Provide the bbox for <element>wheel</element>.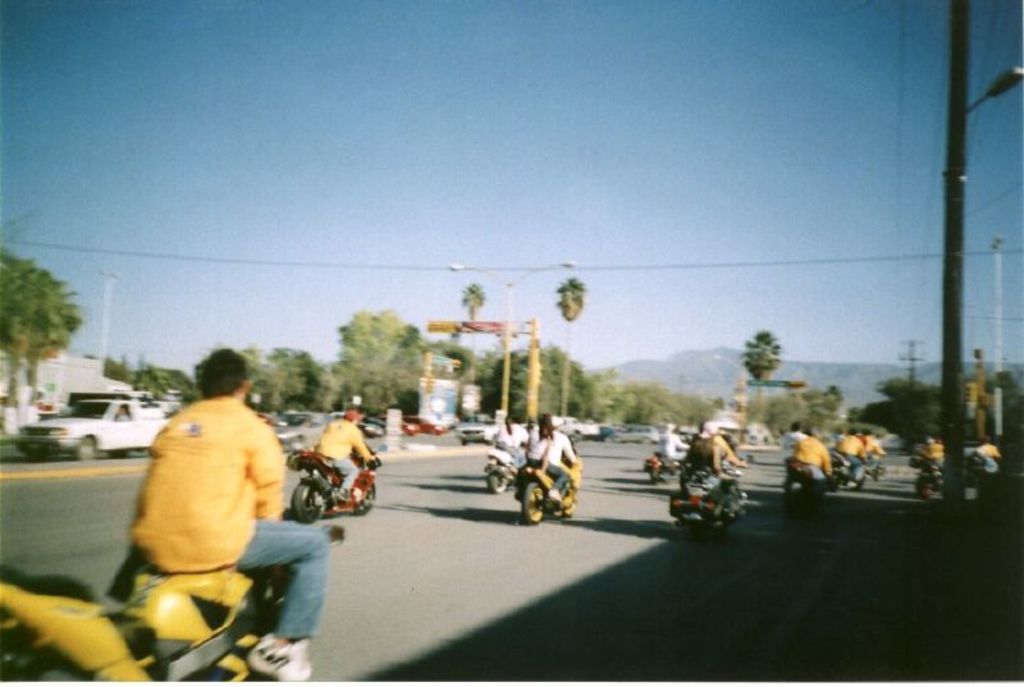
[x1=564, y1=489, x2=576, y2=519].
